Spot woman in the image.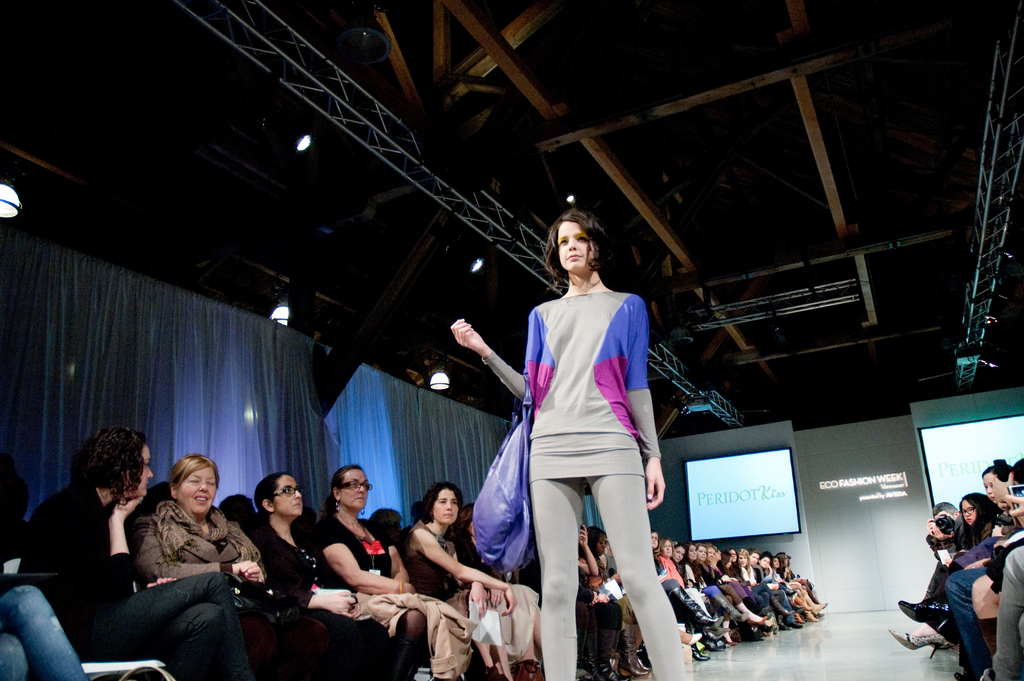
woman found at box(646, 528, 723, 662).
